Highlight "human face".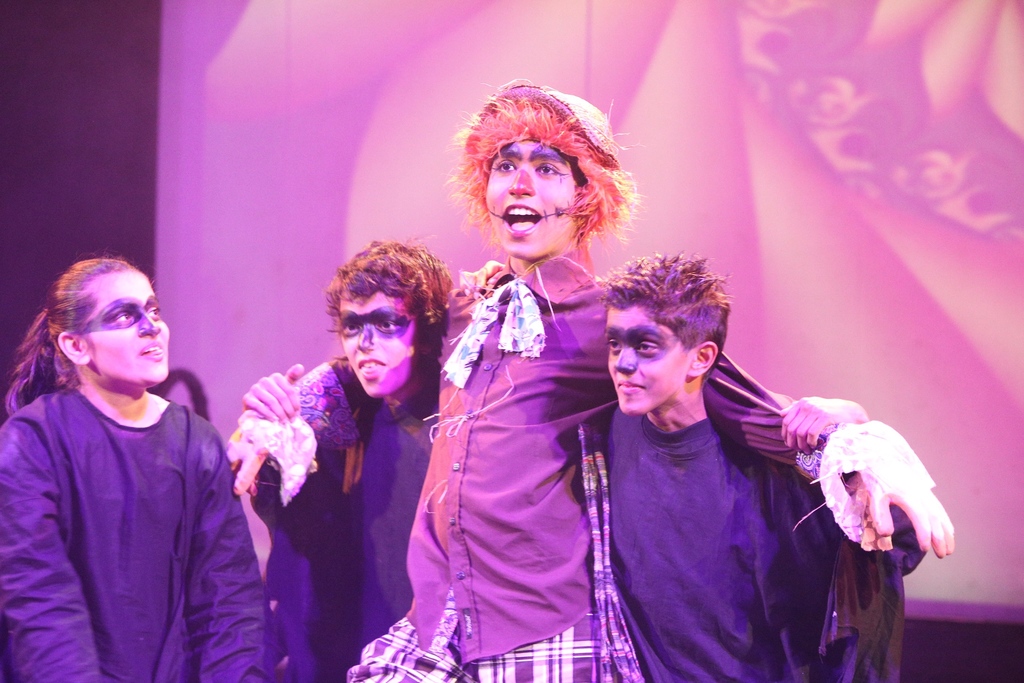
Highlighted region: rect(335, 288, 434, 400).
